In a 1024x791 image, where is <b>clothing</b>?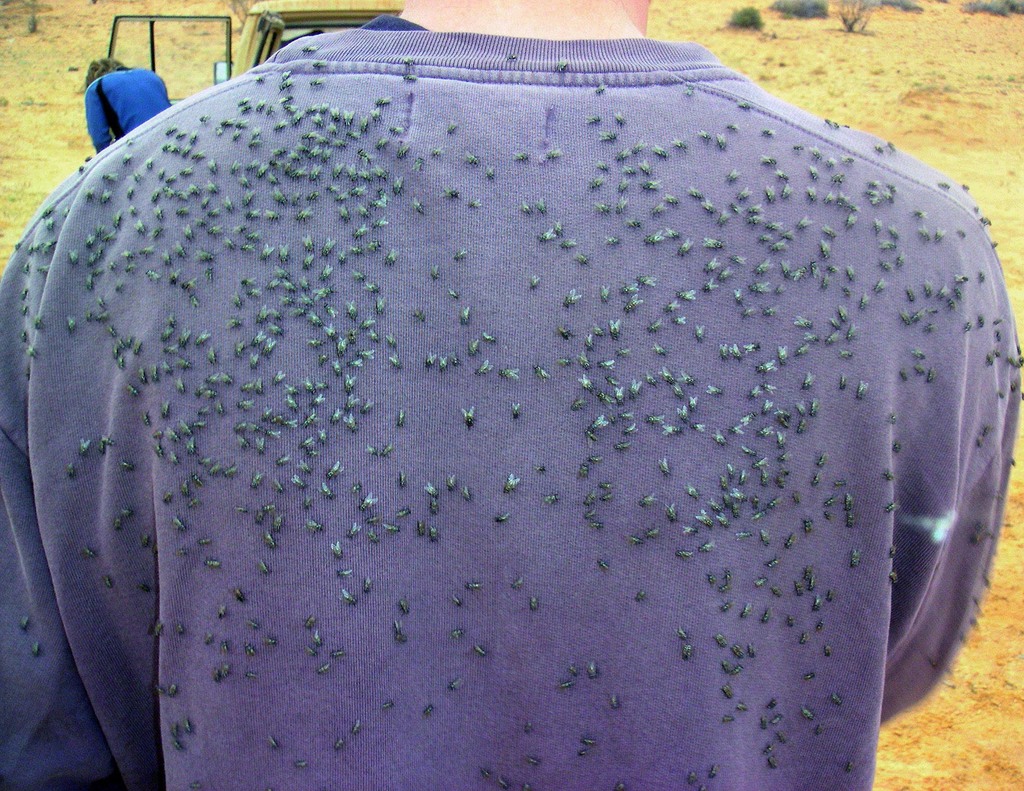
left=0, top=32, right=1021, bottom=790.
